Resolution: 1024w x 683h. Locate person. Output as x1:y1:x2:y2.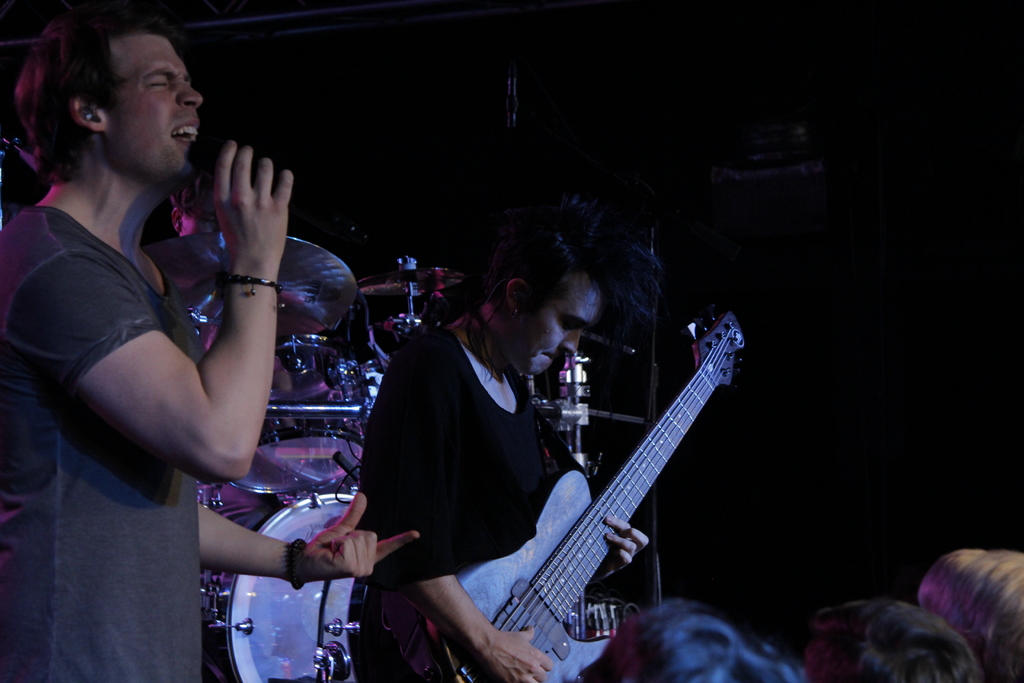
803:598:983:682.
